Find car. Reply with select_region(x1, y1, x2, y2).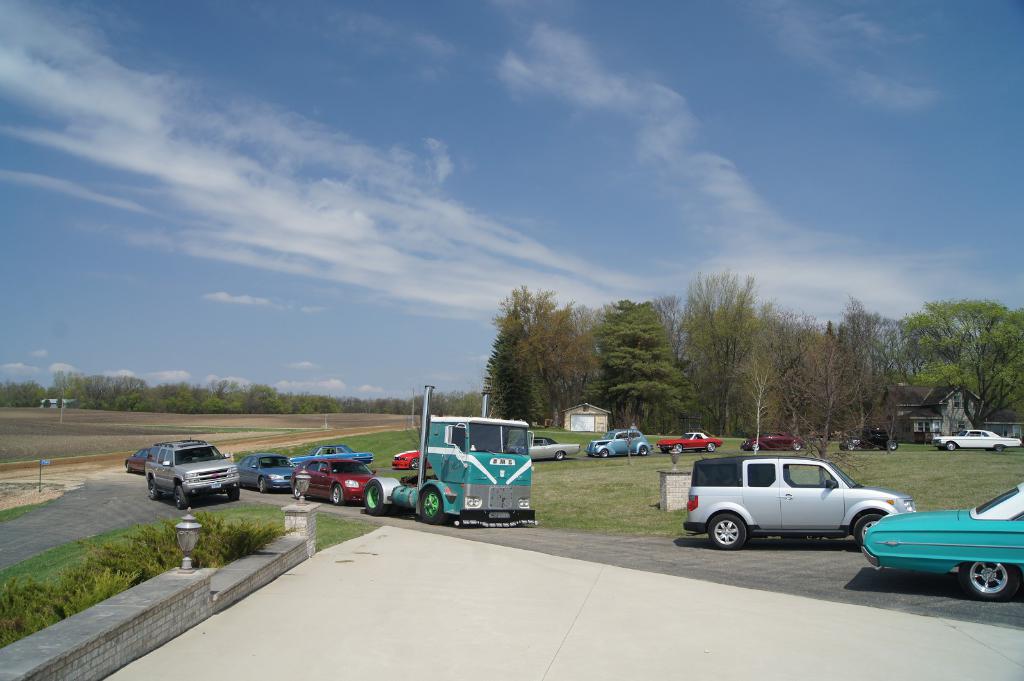
select_region(740, 434, 799, 456).
